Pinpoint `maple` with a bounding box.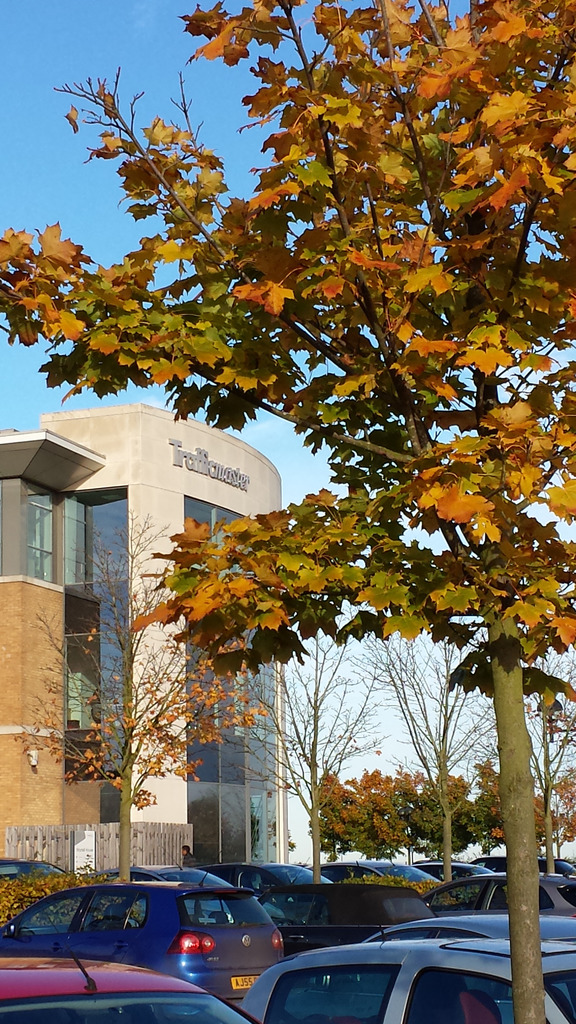
[0, 0, 574, 1023].
